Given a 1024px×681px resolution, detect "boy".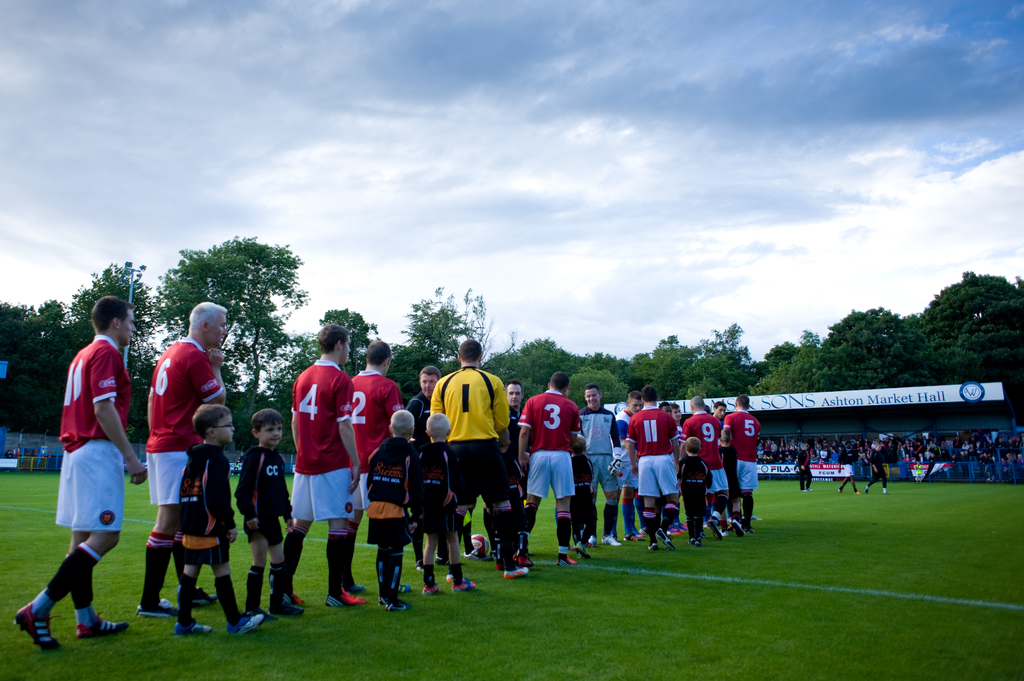
868/444/888/494.
